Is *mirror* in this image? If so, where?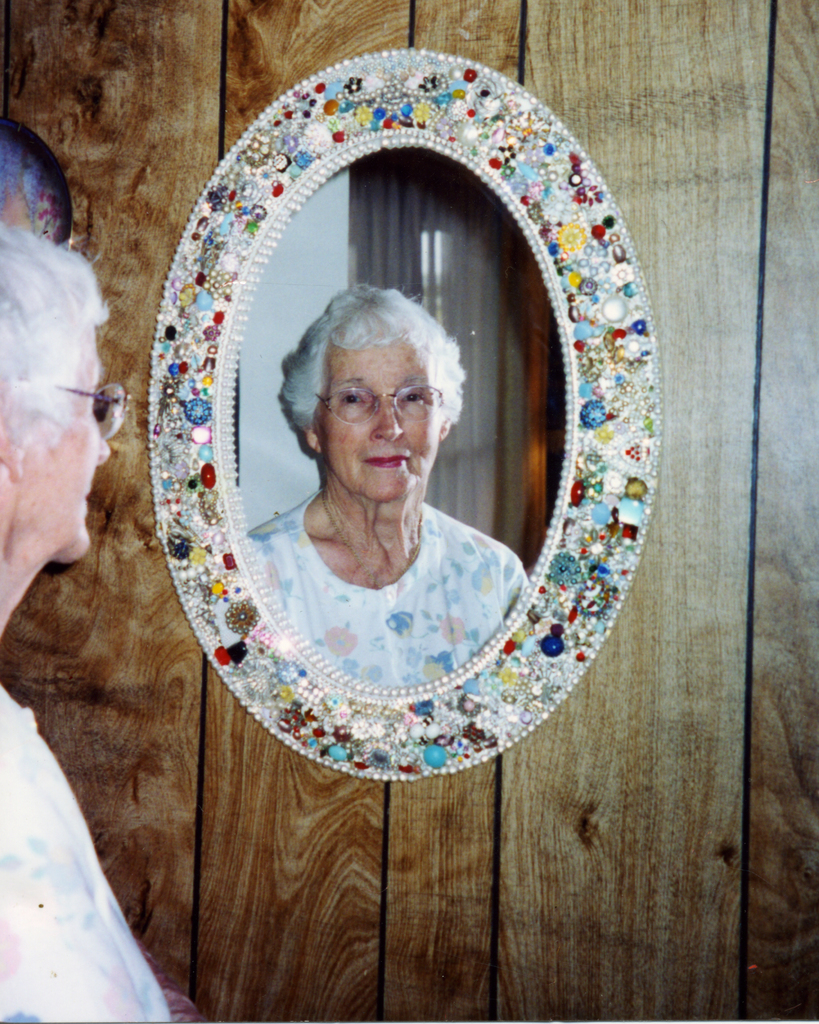
Yes, at detection(233, 141, 567, 691).
